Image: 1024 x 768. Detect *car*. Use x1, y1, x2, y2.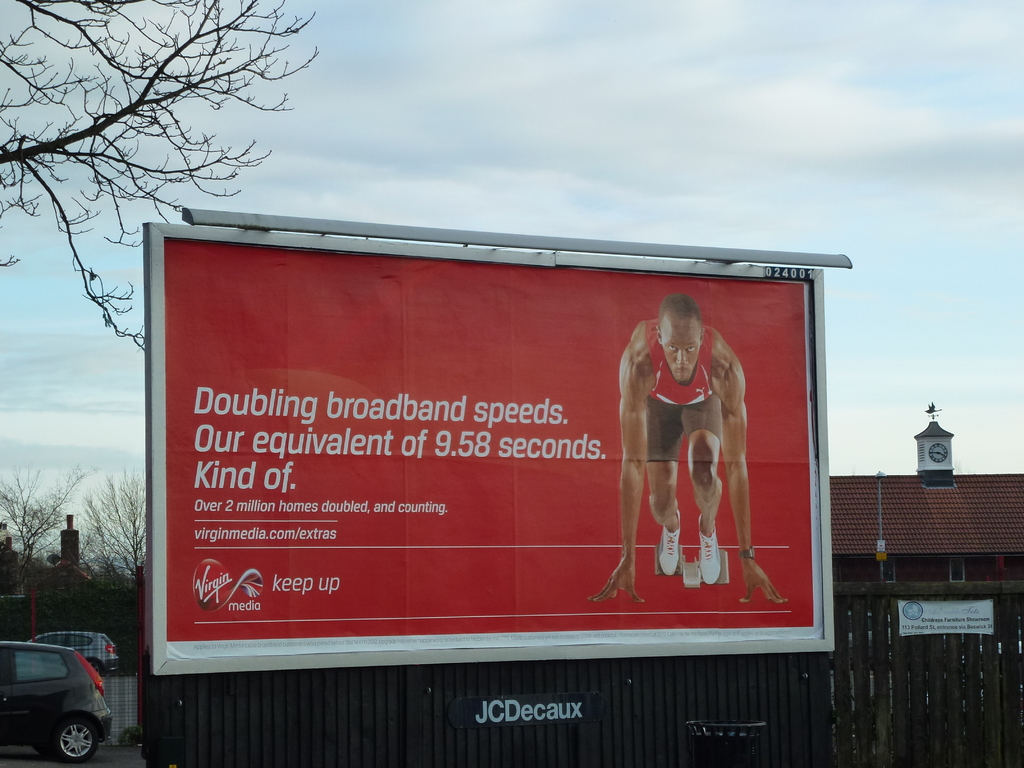
1, 635, 121, 760.
